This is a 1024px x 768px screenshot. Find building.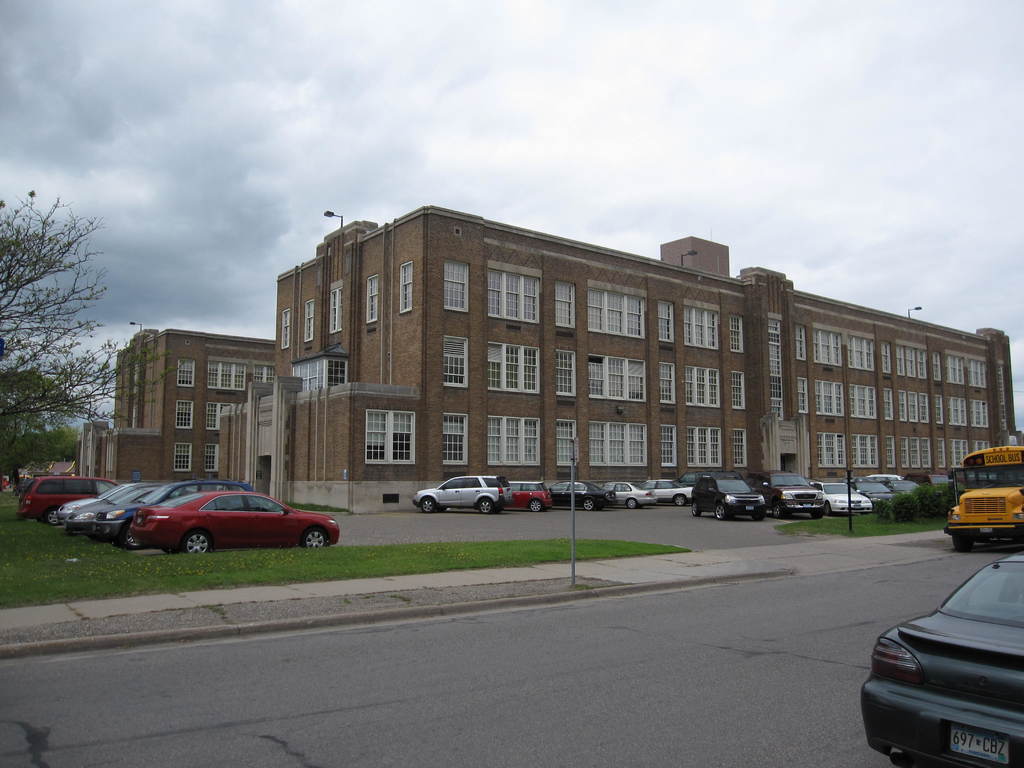
Bounding box: (215, 205, 1023, 515).
